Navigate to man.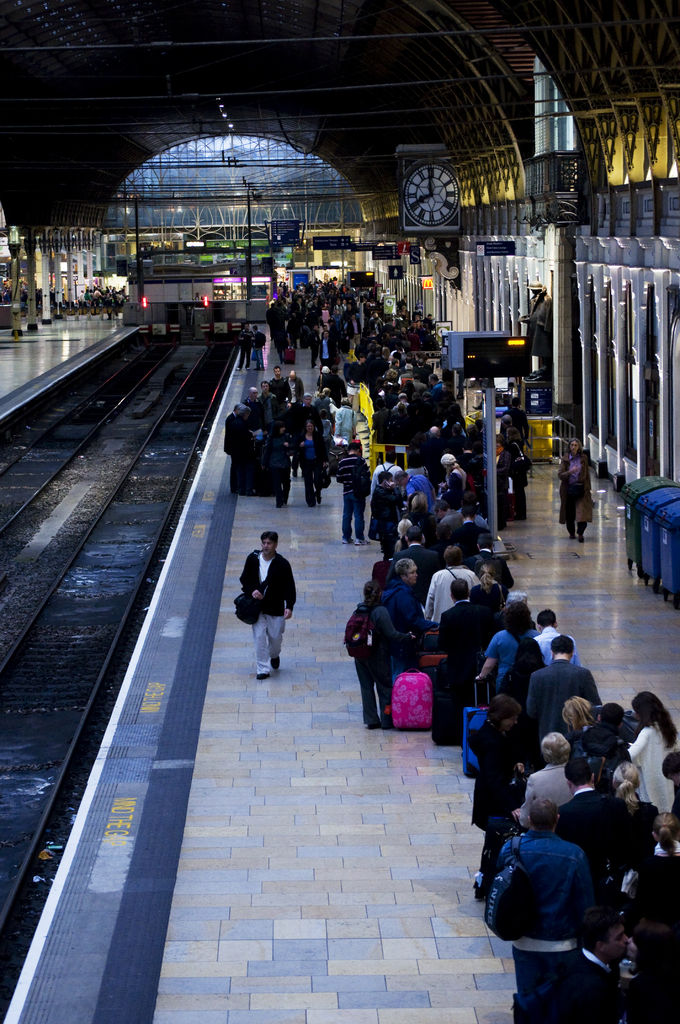
Navigation target: [385,526,441,602].
